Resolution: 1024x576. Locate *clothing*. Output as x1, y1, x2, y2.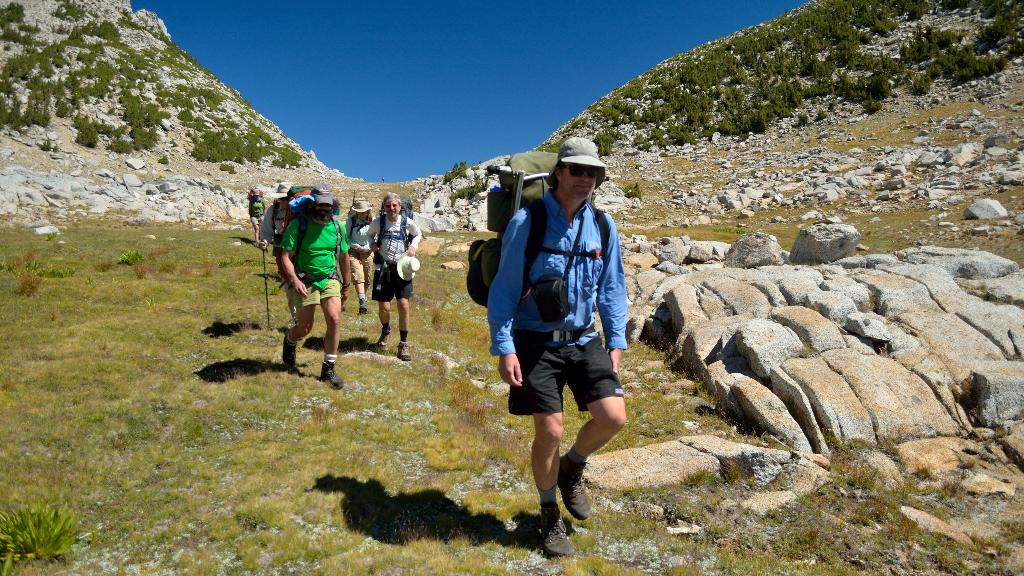
273, 207, 352, 316.
